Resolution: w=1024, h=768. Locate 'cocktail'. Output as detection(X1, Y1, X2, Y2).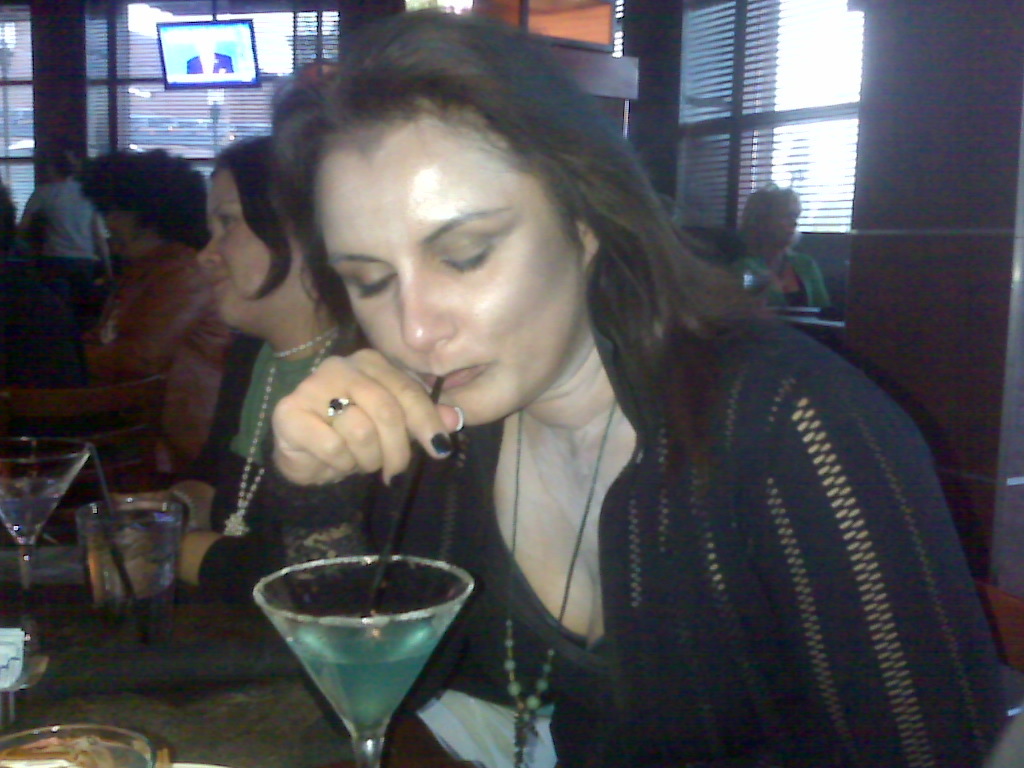
detection(0, 432, 89, 655).
